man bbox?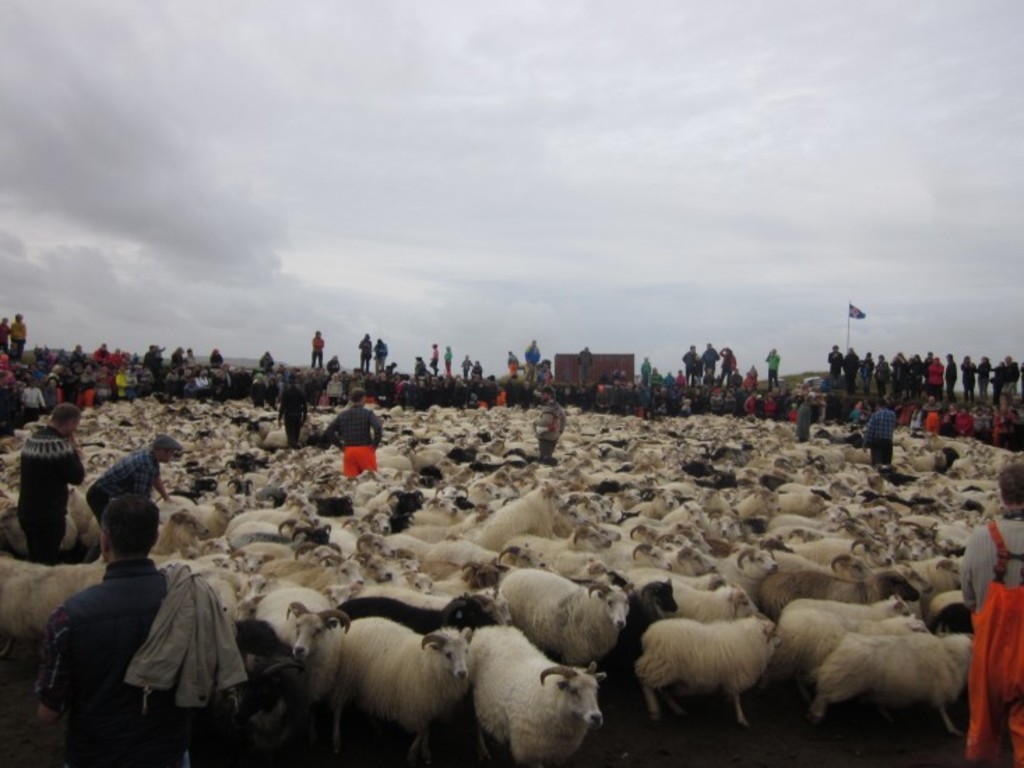
x1=183 y1=346 x2=196 y2=362
